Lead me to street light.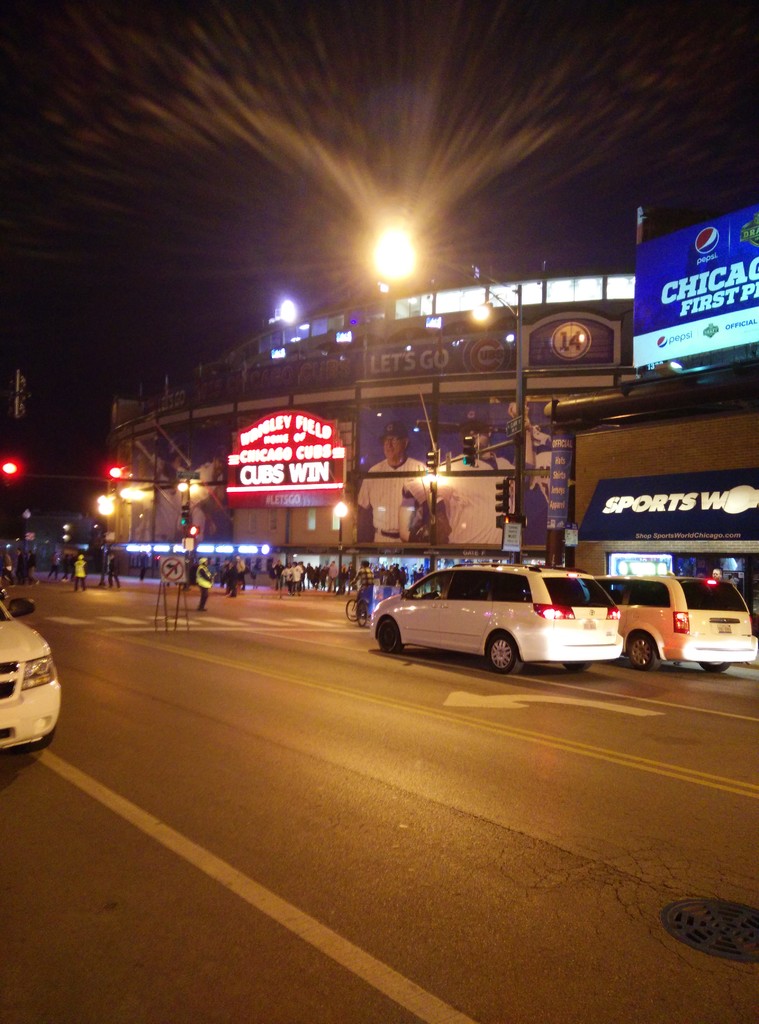
Lead to 99/493/118/531.
